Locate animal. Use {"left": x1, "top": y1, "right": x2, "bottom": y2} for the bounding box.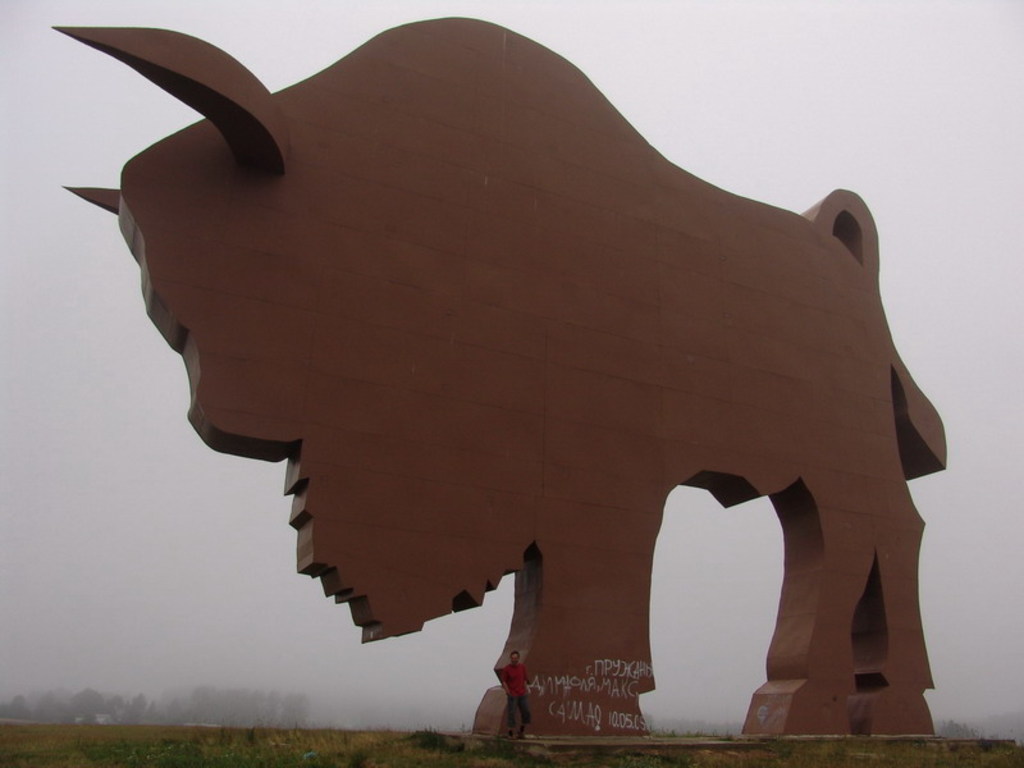
{"left": 70, "top": 10, "right": 956, "bottom": 739}.
